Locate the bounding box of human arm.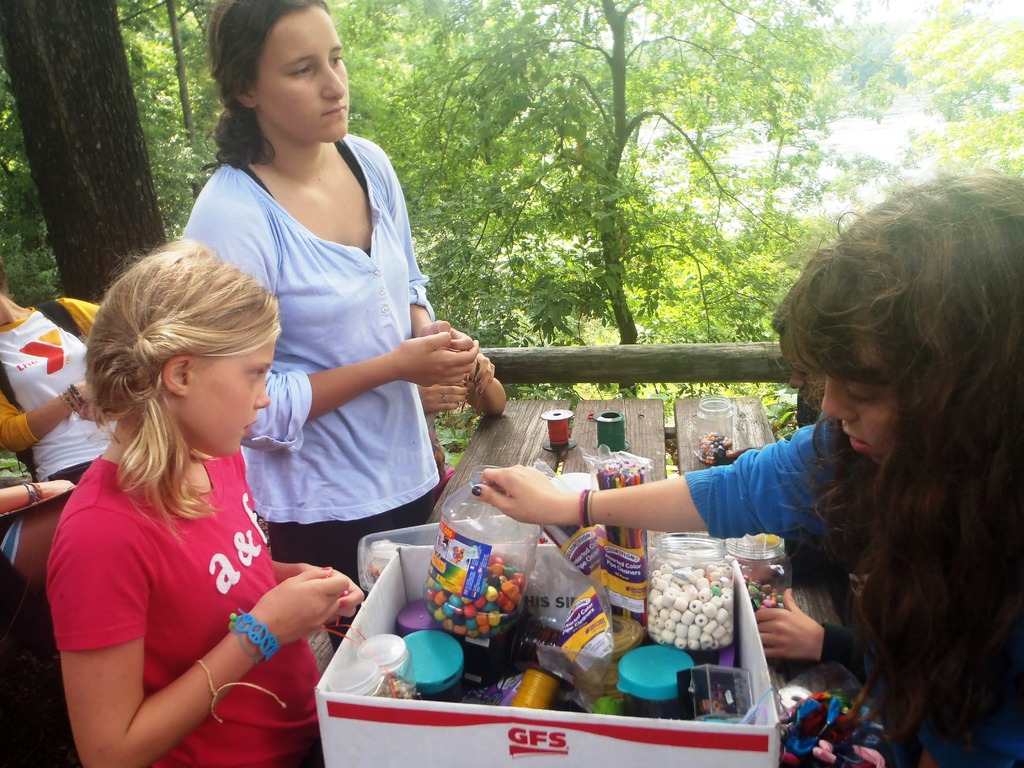
Bounding box: (271, 561, 365, 625).
